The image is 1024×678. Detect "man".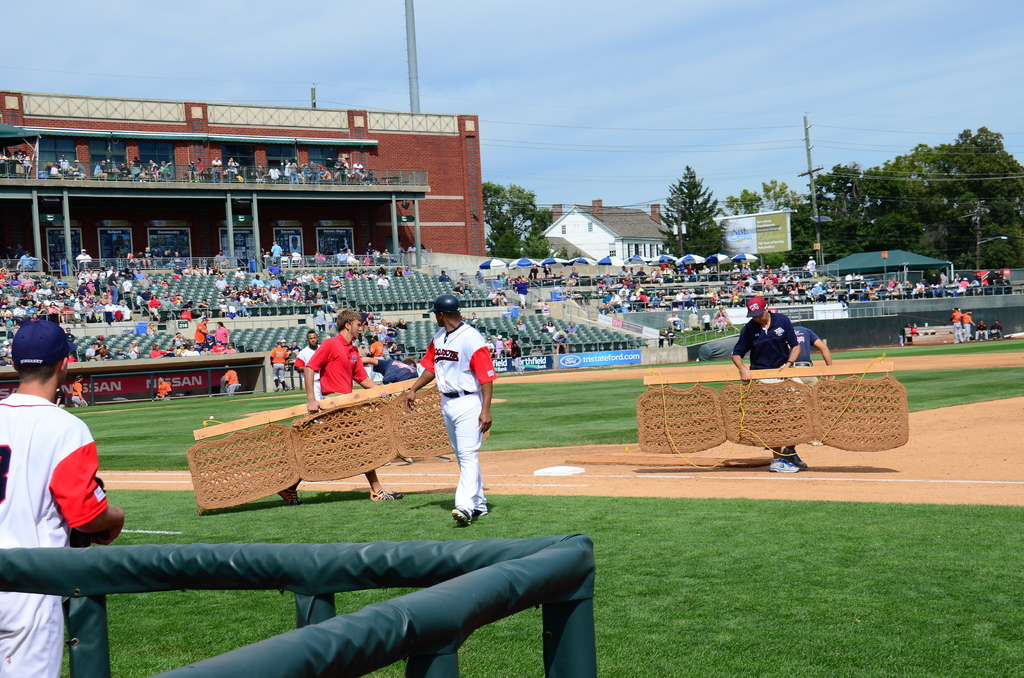
Detection: {"x1": 19, "y1": 250, "x2": 38, "y2": 269}.
